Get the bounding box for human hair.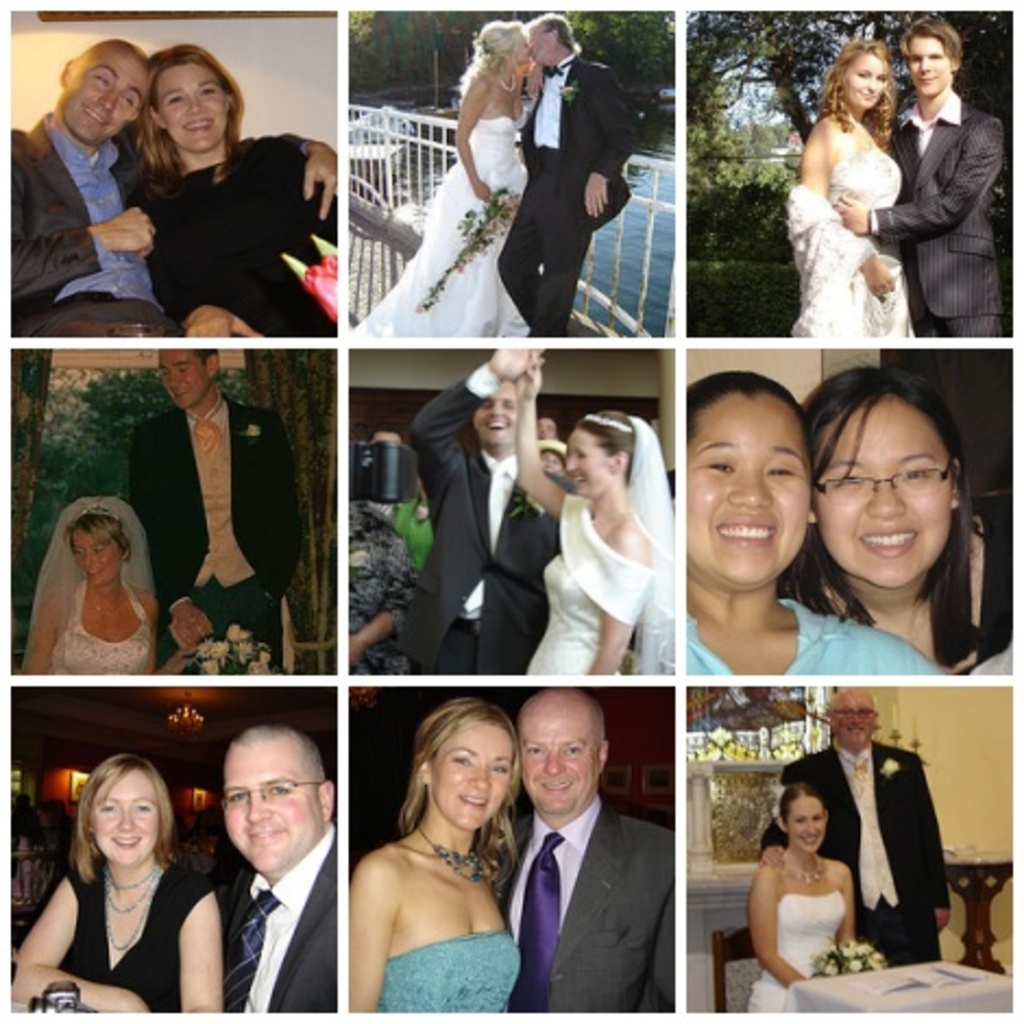
region(780, 782, 817, 806).
